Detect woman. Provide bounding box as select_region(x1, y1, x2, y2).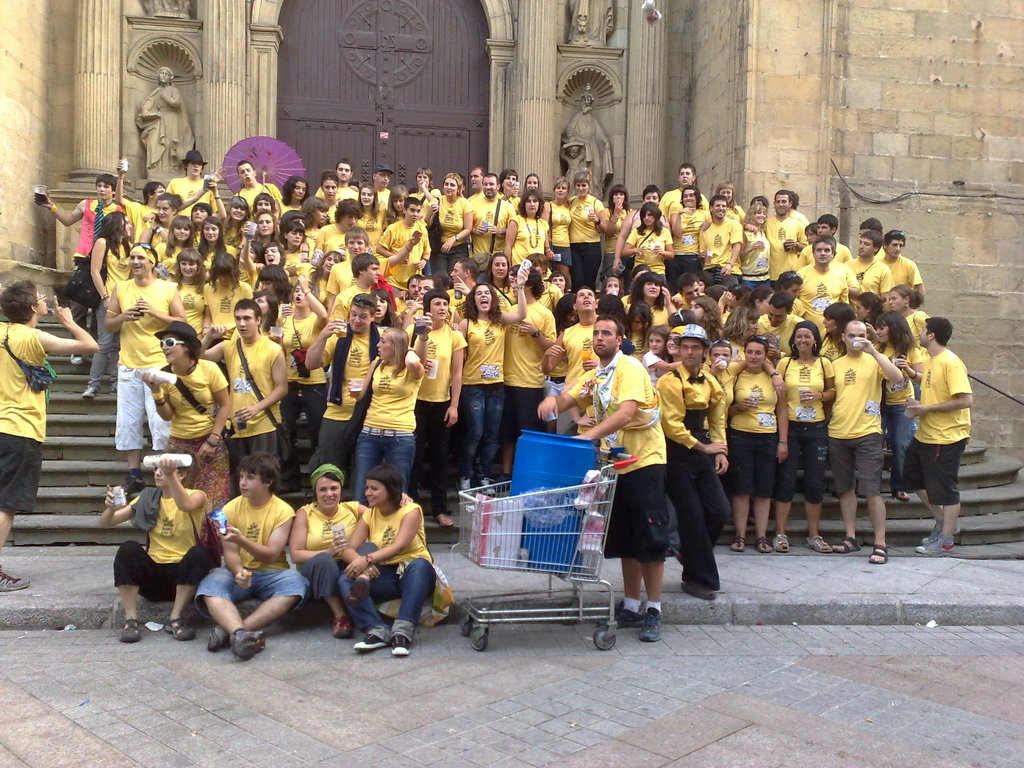
select_region(868, 313, 923, 502).
